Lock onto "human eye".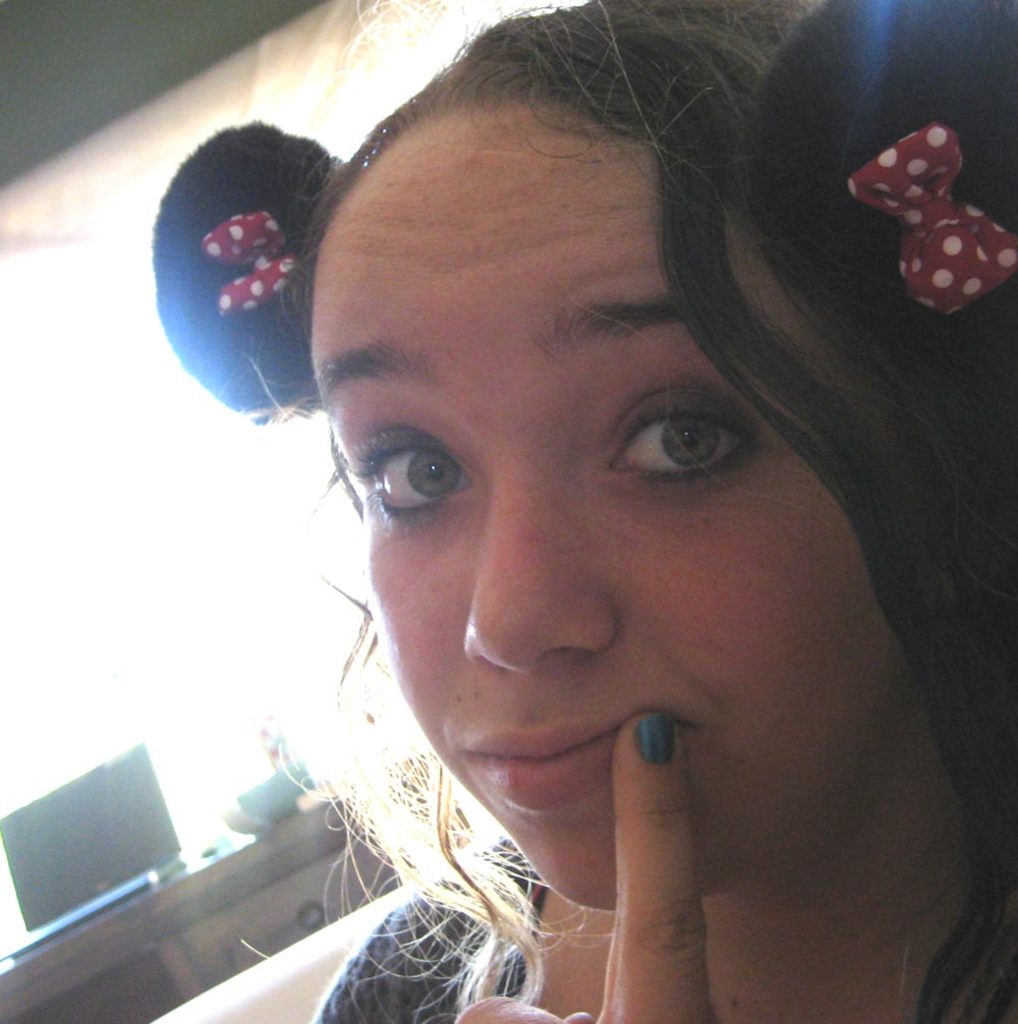
Locked: 599:384:770:490.
